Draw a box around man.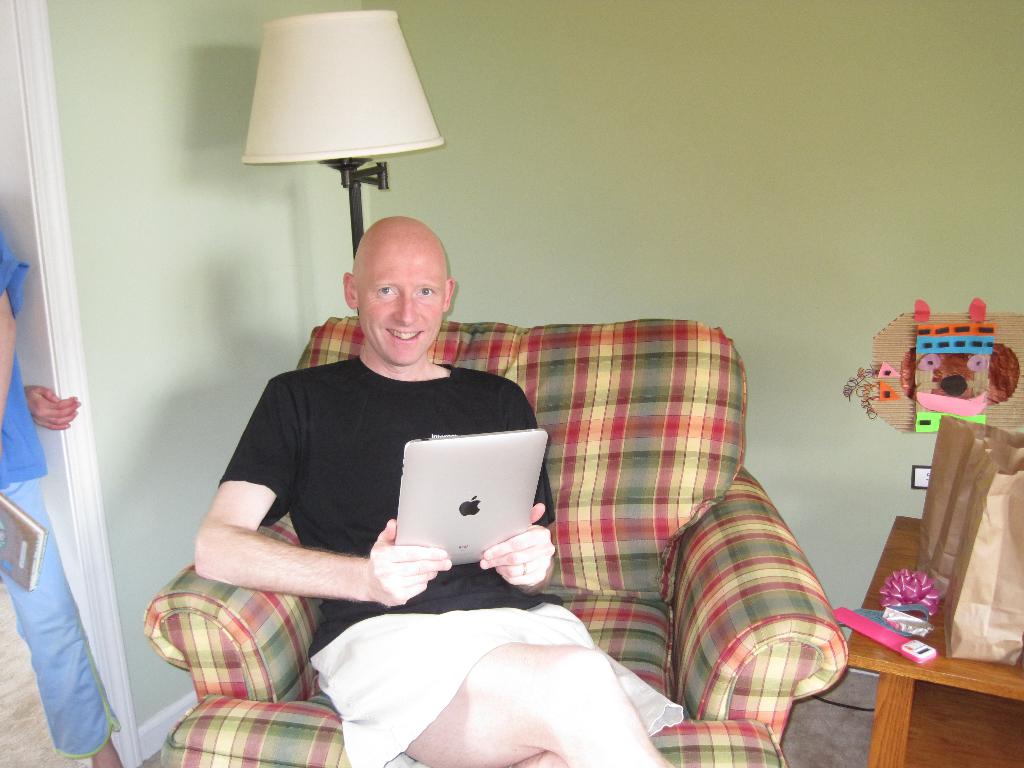
detection(189, 210, 683, 767).
